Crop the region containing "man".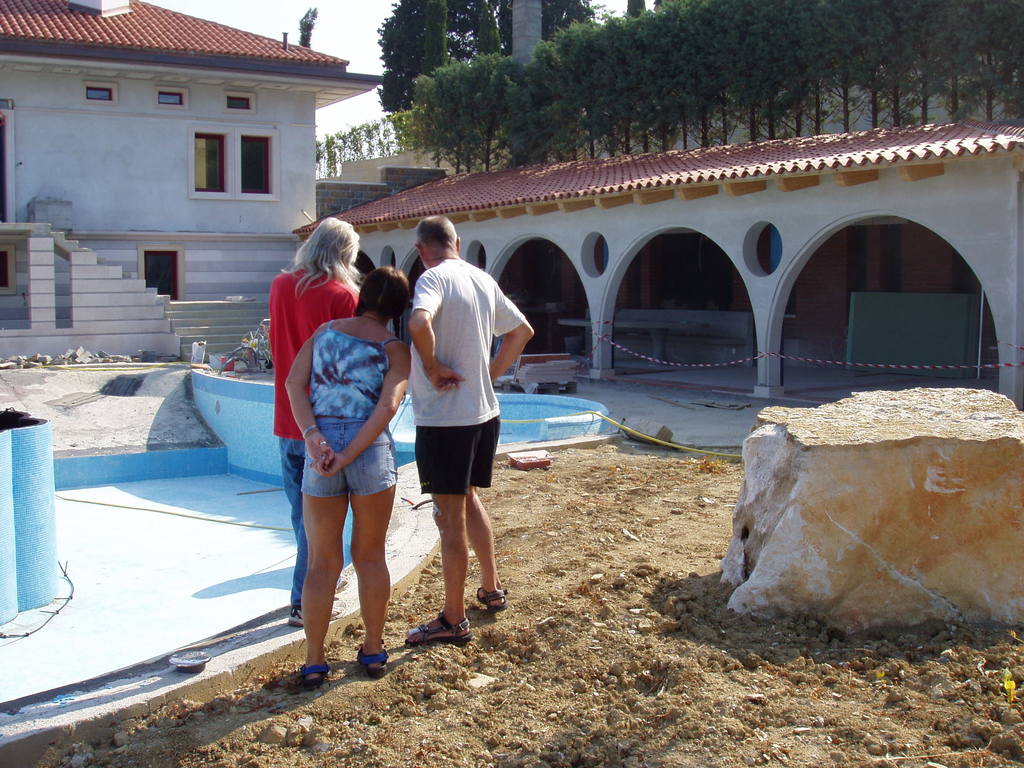
Crop region: [left=402, top=212, right=536, bottom=649].
